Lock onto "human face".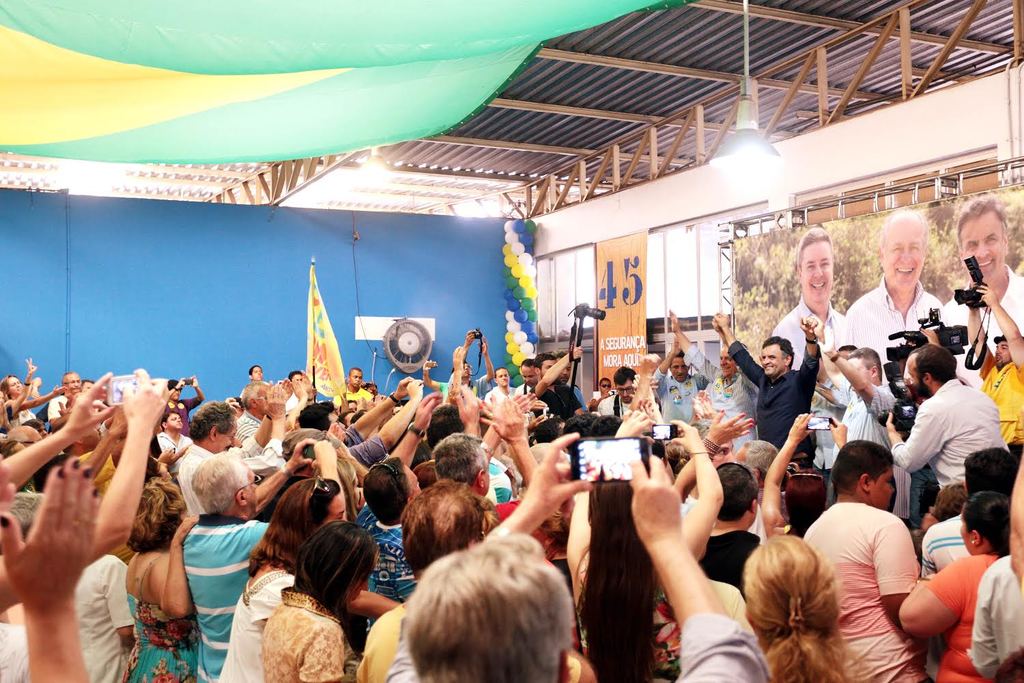
Locked: [x1=292, y1=376, x2=307, y2=389].
